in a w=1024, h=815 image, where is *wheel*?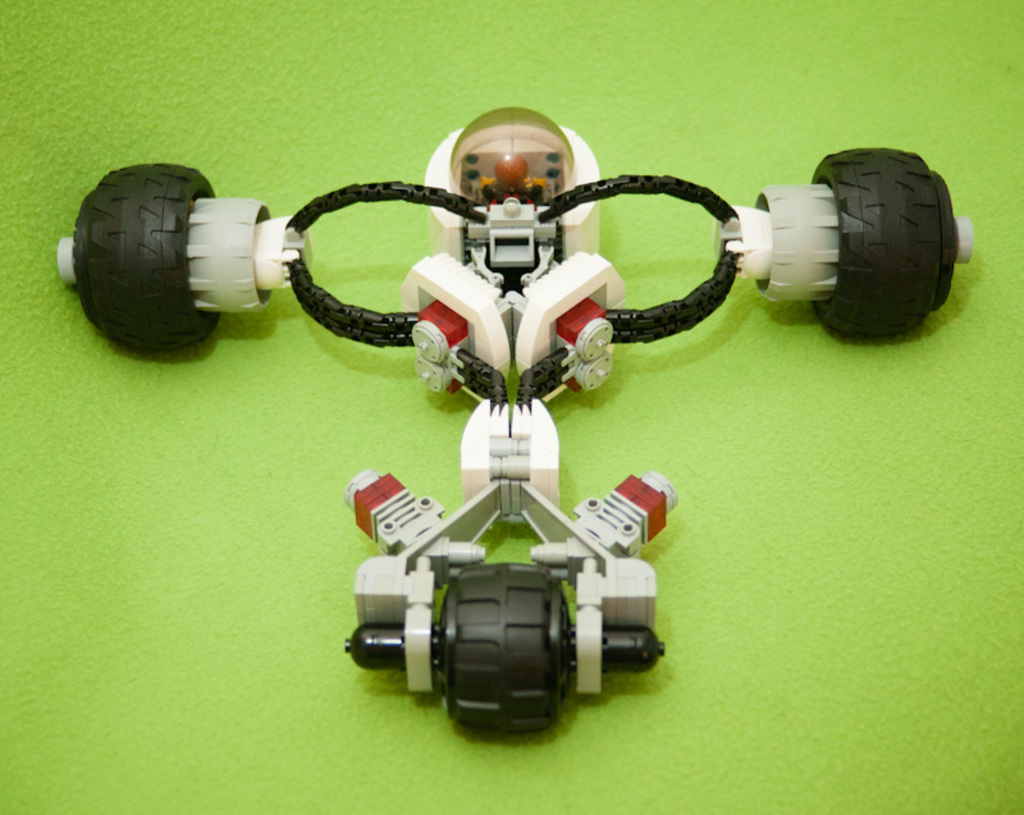
locate(447, 557, 590, 746).
